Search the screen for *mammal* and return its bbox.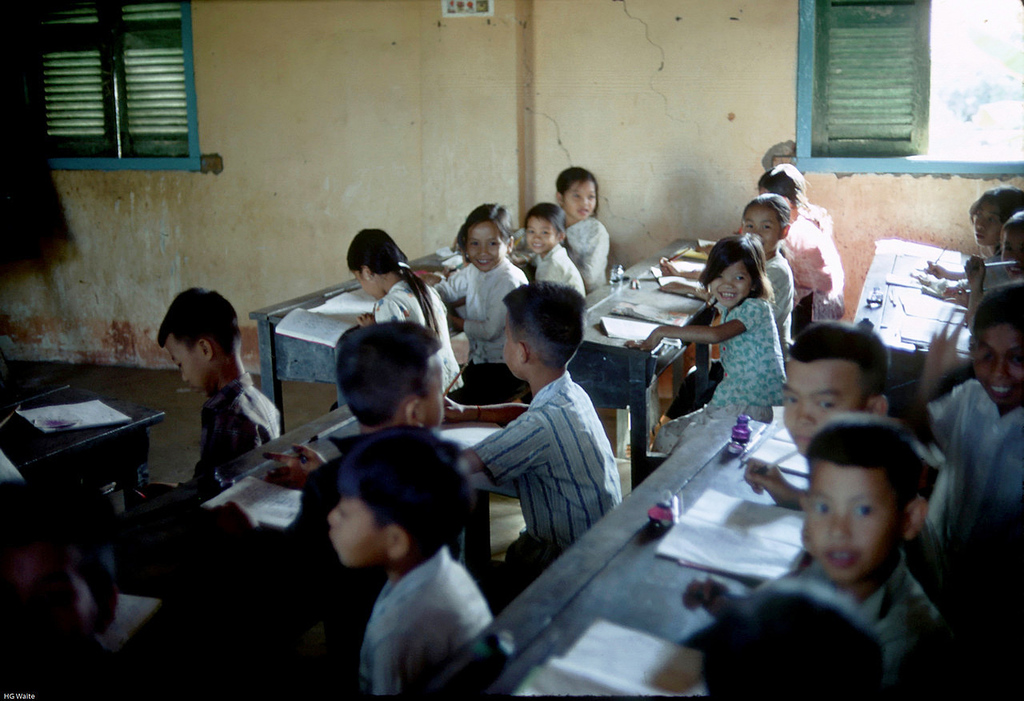
Found: bbox(322, 419, 497, 700).
